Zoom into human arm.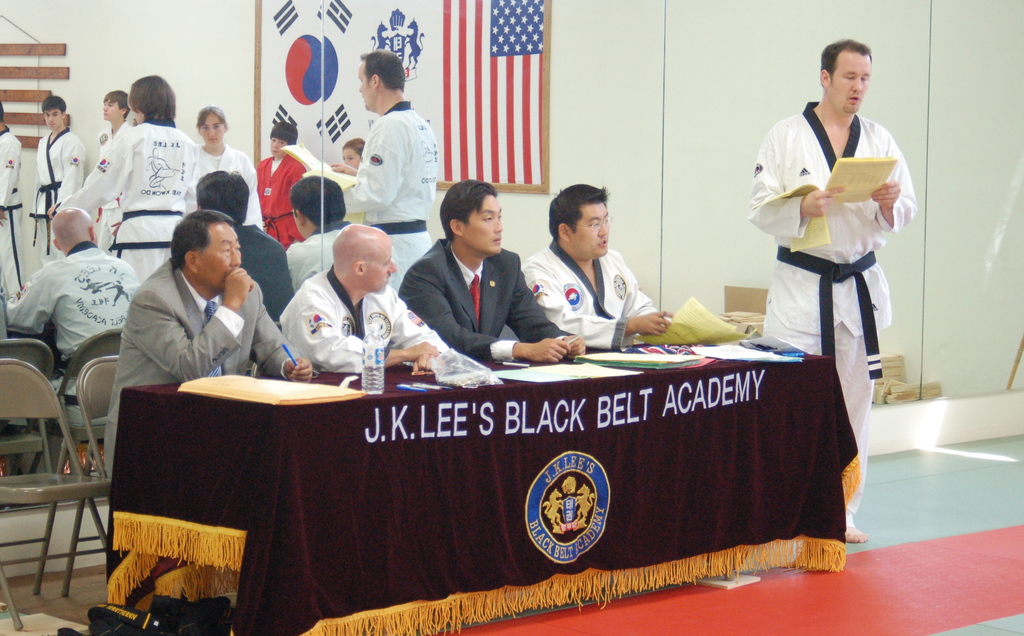
Zoom target: BBox(332, 160, 357, 175).
